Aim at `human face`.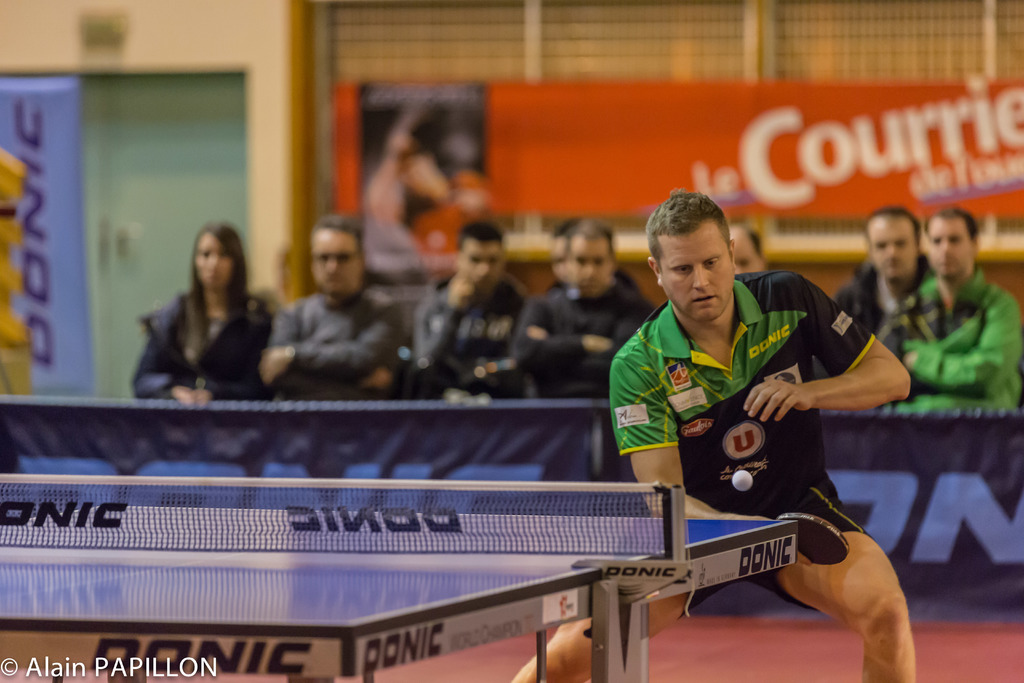
Aimed at <bbox>925, 217, 970, 283</bbox>.
